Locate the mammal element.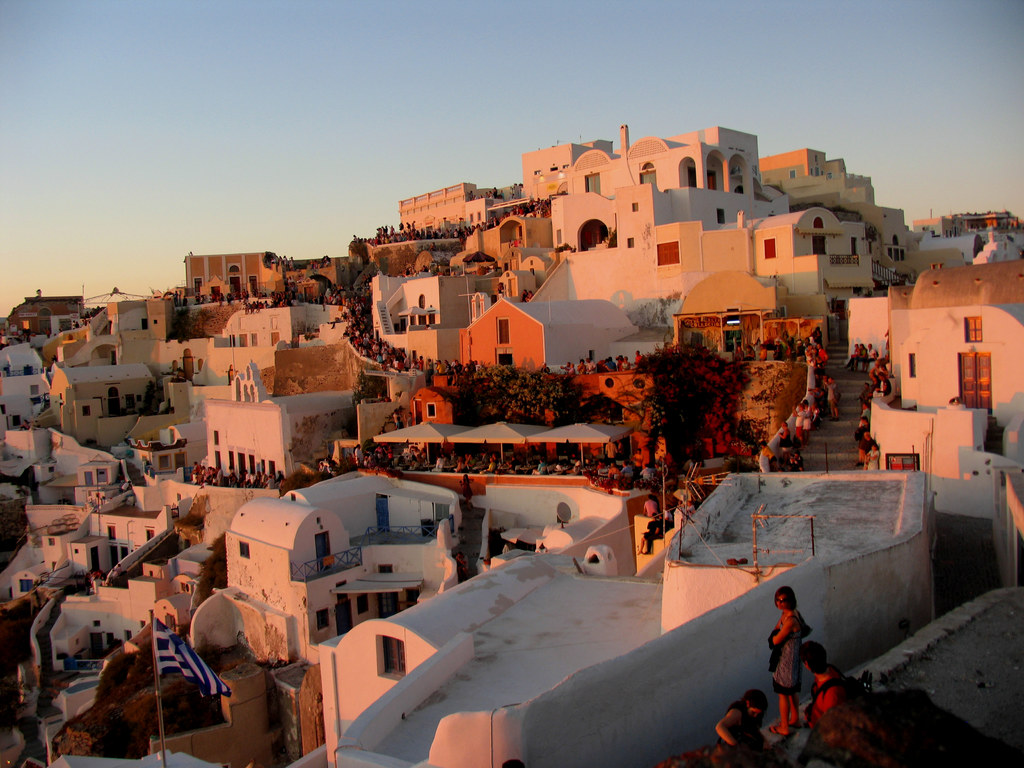
Element bbox: (800,635,863,728).
